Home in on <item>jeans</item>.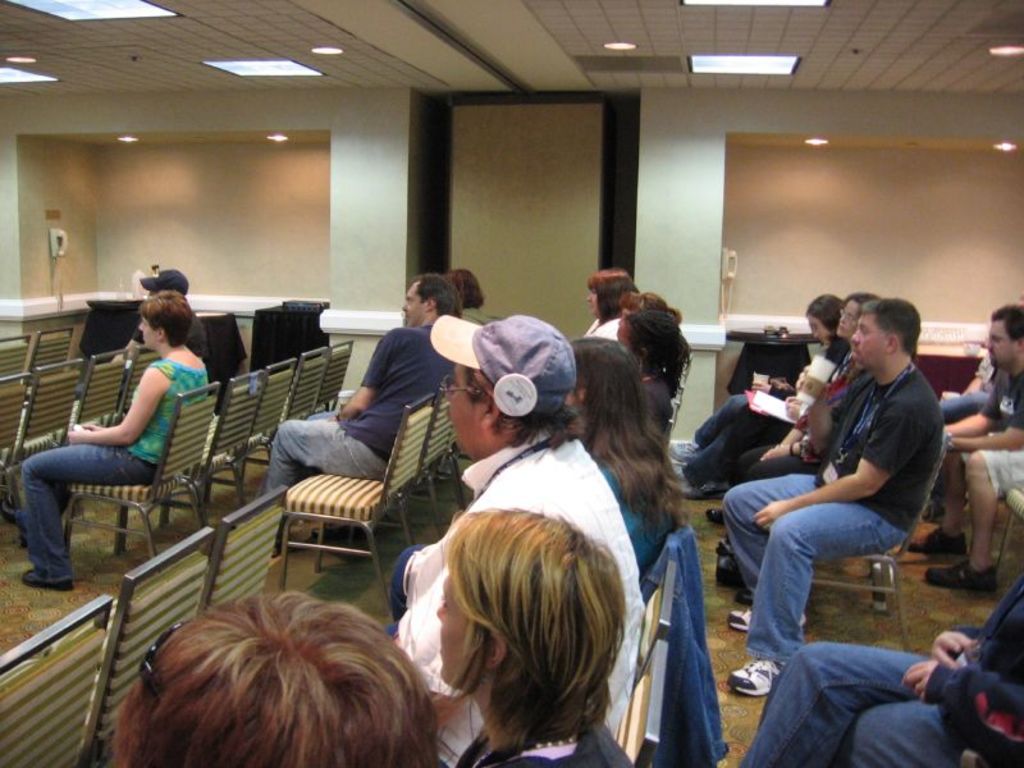
Homed in at Rect(721, 431, 813, 472).
